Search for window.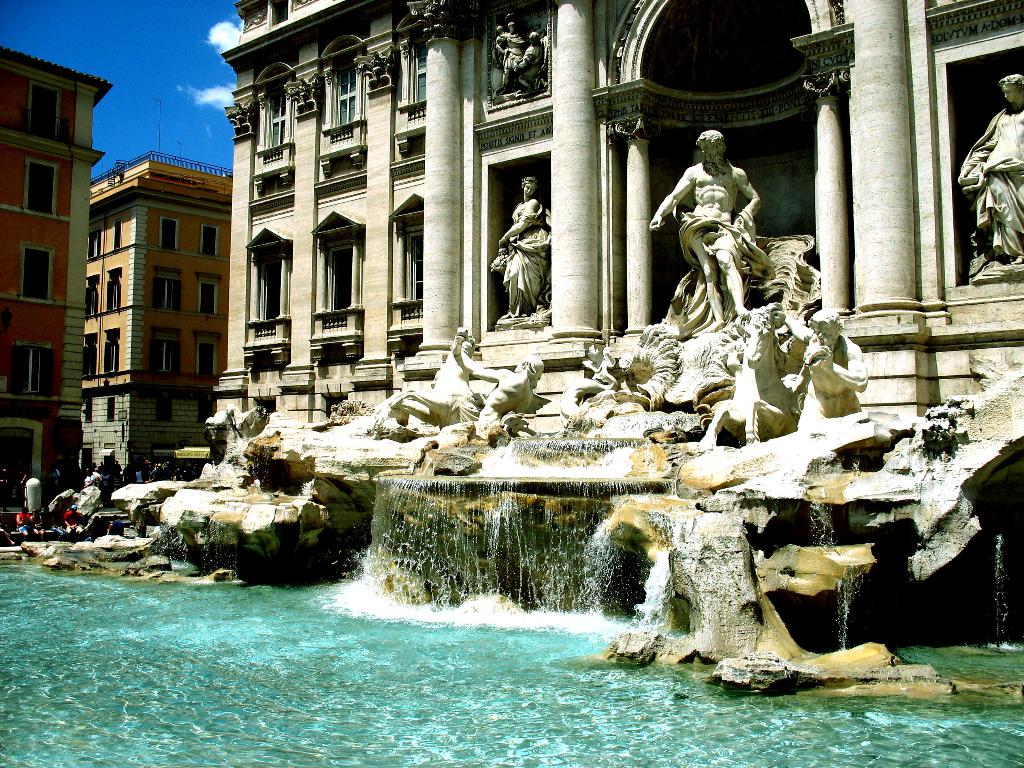
Found at (198,334,215,372).
